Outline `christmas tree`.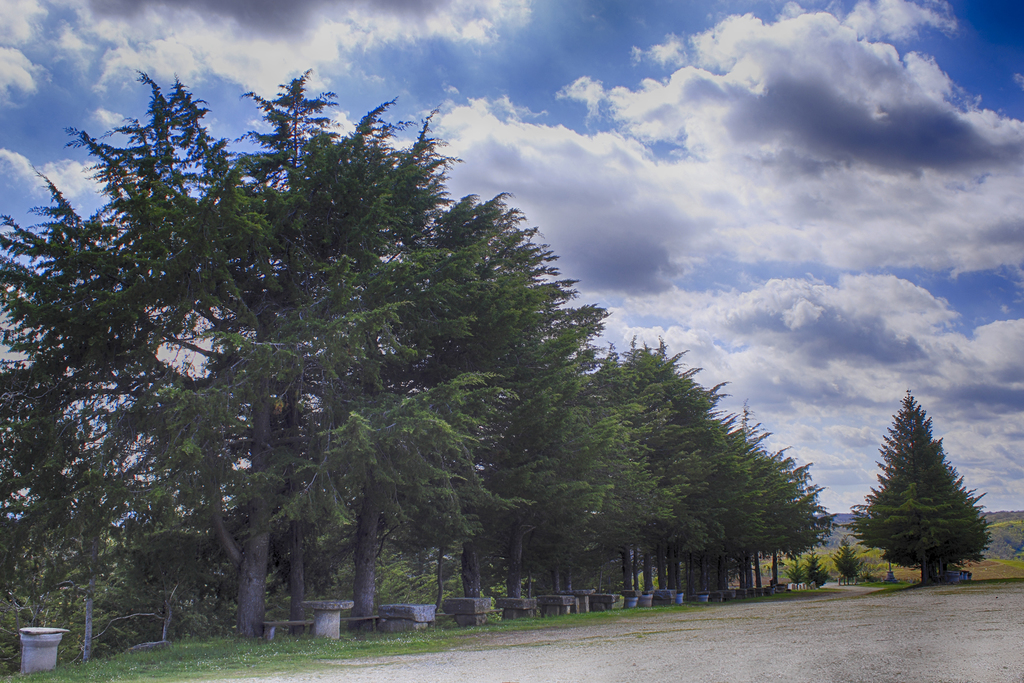
Outline: box=[842, 393, 991, 586].
